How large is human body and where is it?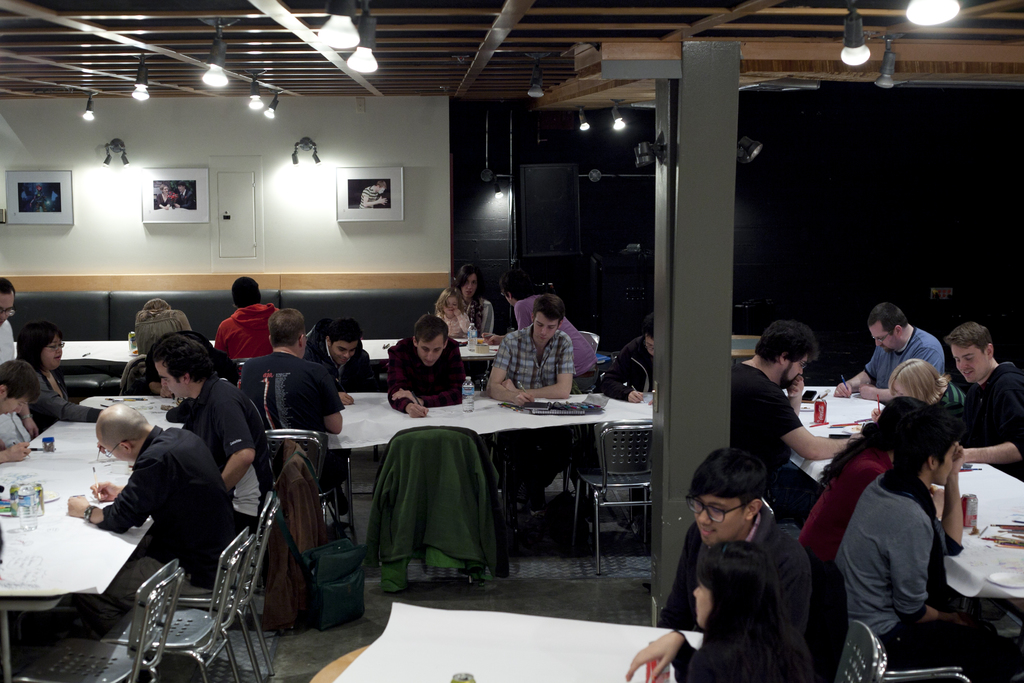
Bounding box: [456, 295, 501, 385].
